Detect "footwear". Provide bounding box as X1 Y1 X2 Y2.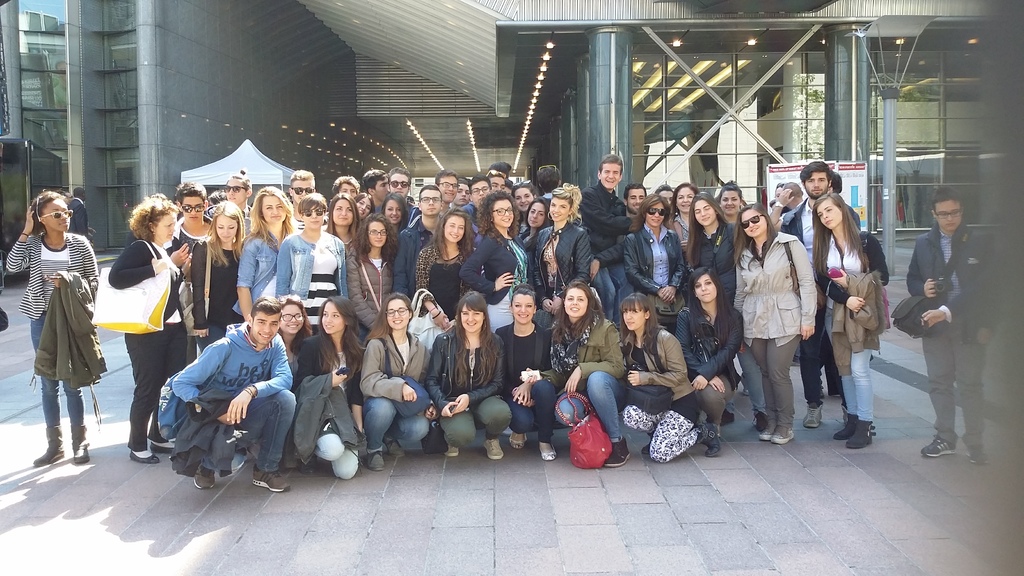
771 420 794 444.
